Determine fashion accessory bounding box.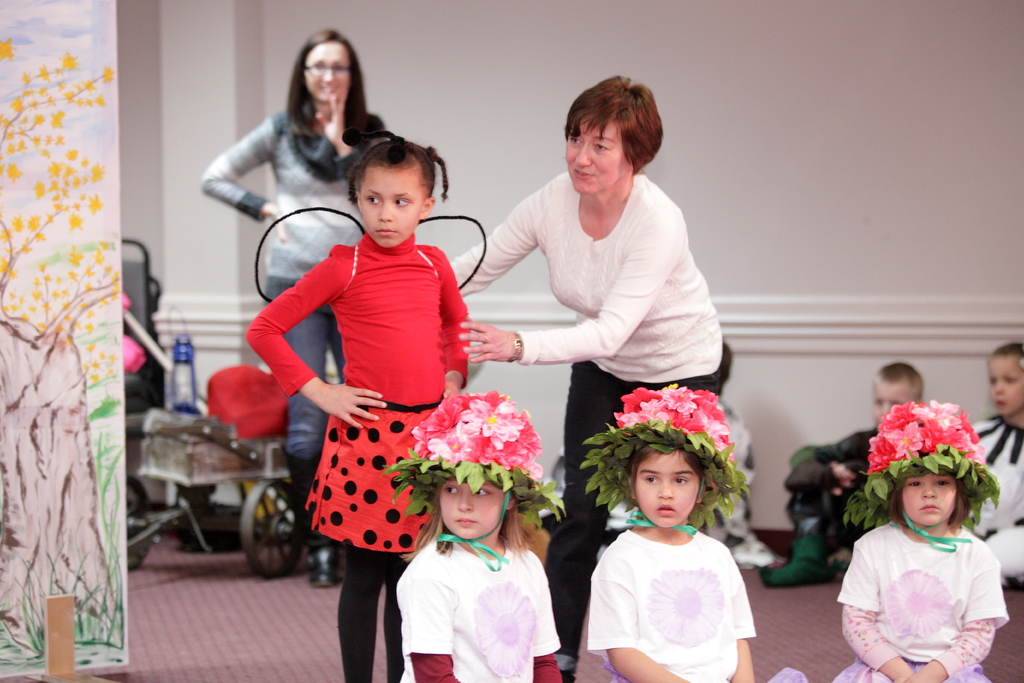
Determined: box(984, 420, 1023, 468).
